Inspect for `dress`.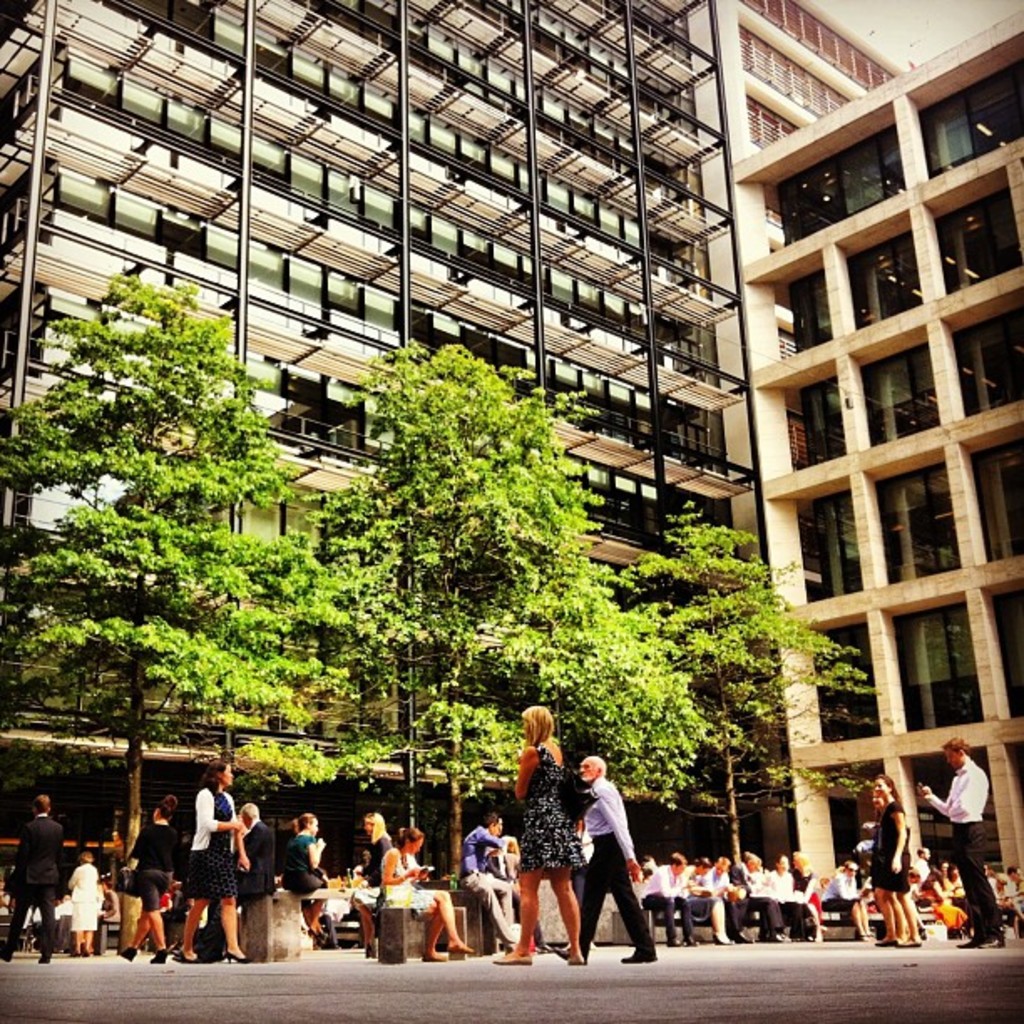
Inspection: locate(517, 746, 586, 878).
